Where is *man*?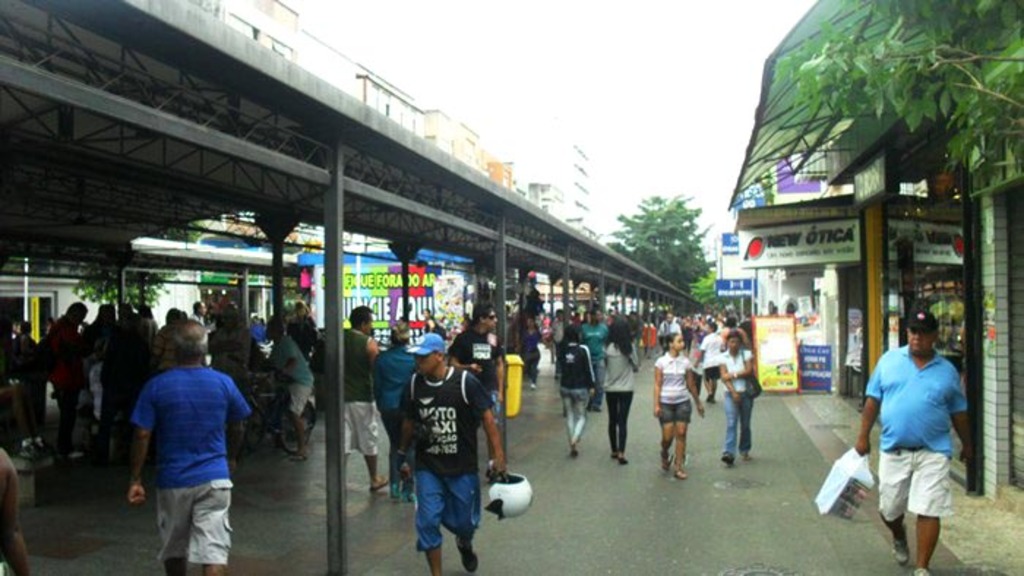
<region>856, 259, 973, 575</region>.
